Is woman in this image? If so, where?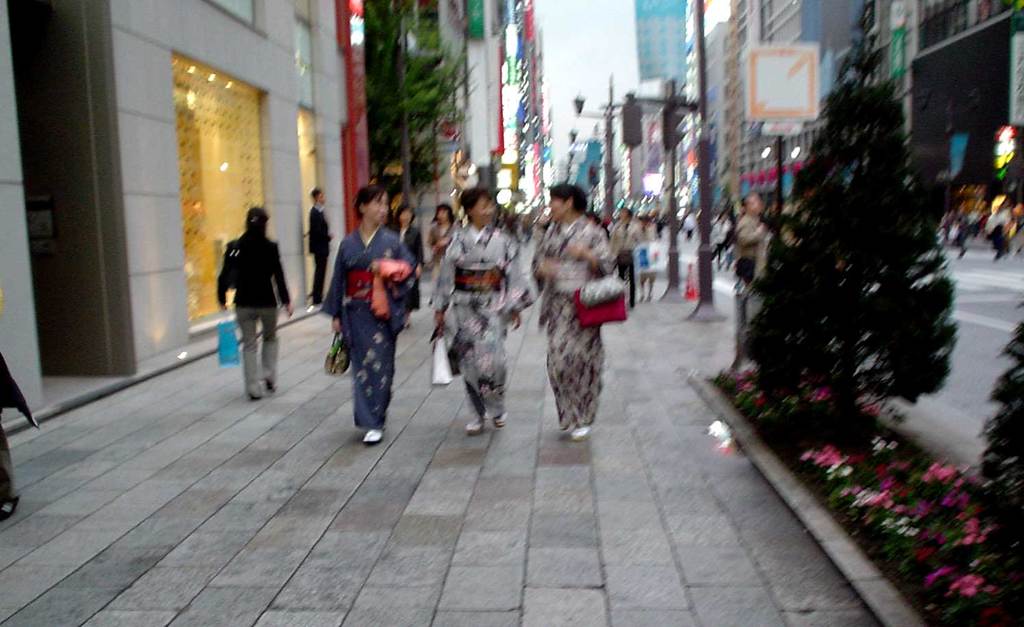
Yes, at box(434, 187, 531, 436).
